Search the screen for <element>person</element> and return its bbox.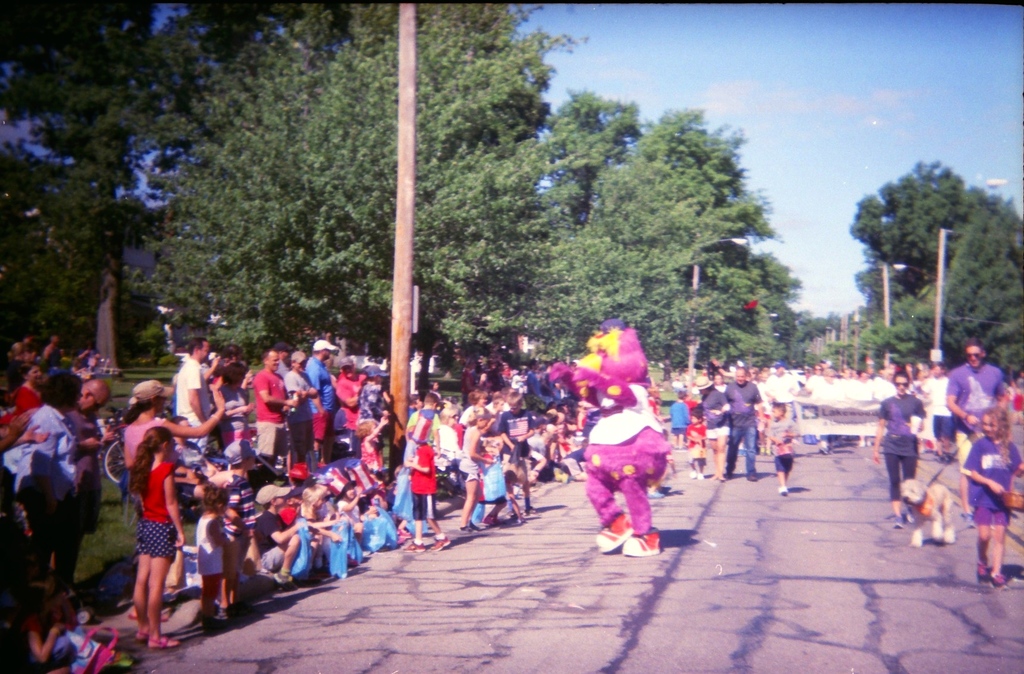
Found: (945,334,1011,522).
